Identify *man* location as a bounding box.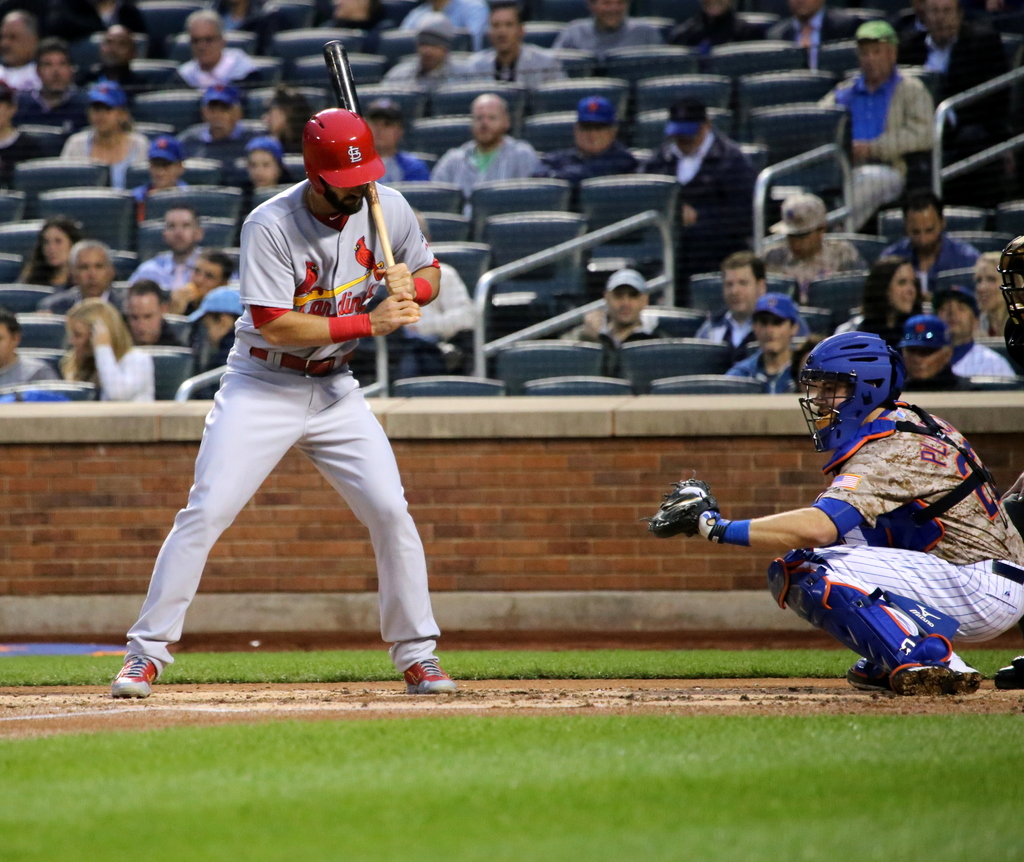
l=116, t=278, r=174, b=340.
